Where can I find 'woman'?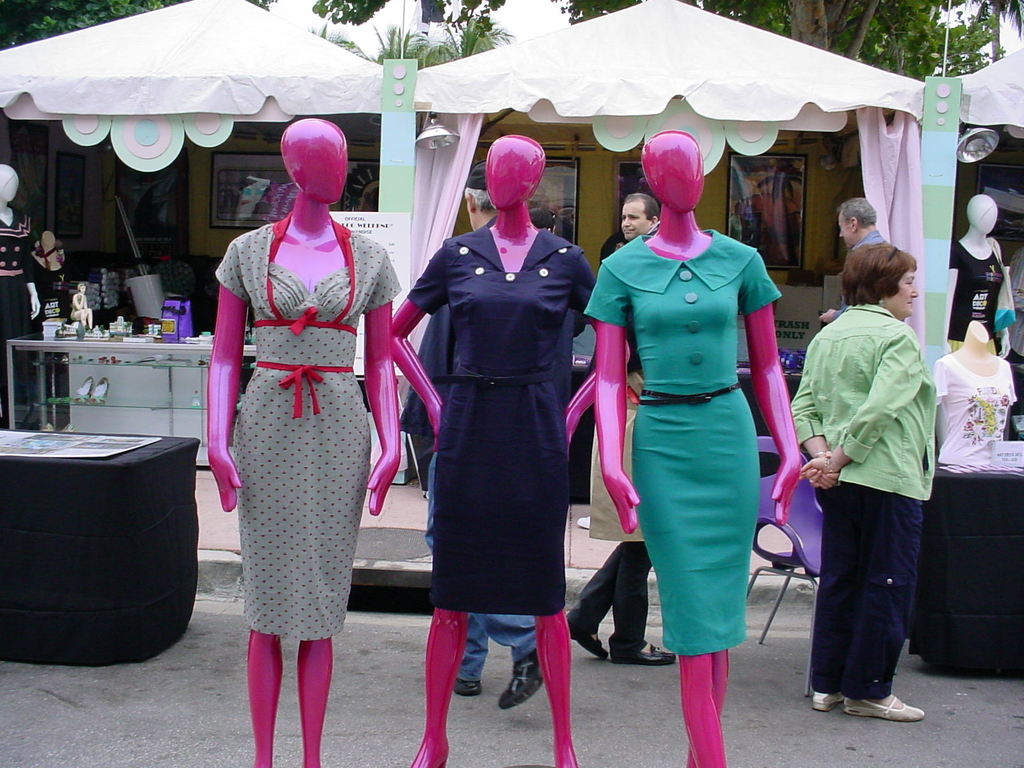
You can find it at detection(193, 107, 391, 717).
